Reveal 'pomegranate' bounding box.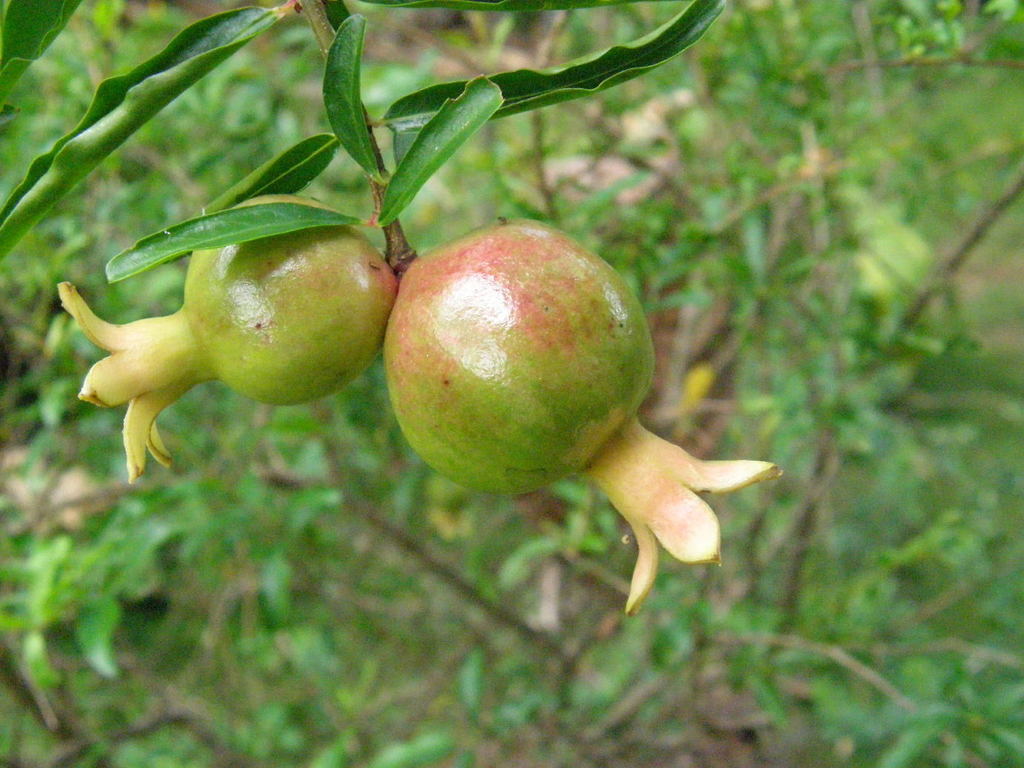
Revealed: box(59, 193, 402, 485).
